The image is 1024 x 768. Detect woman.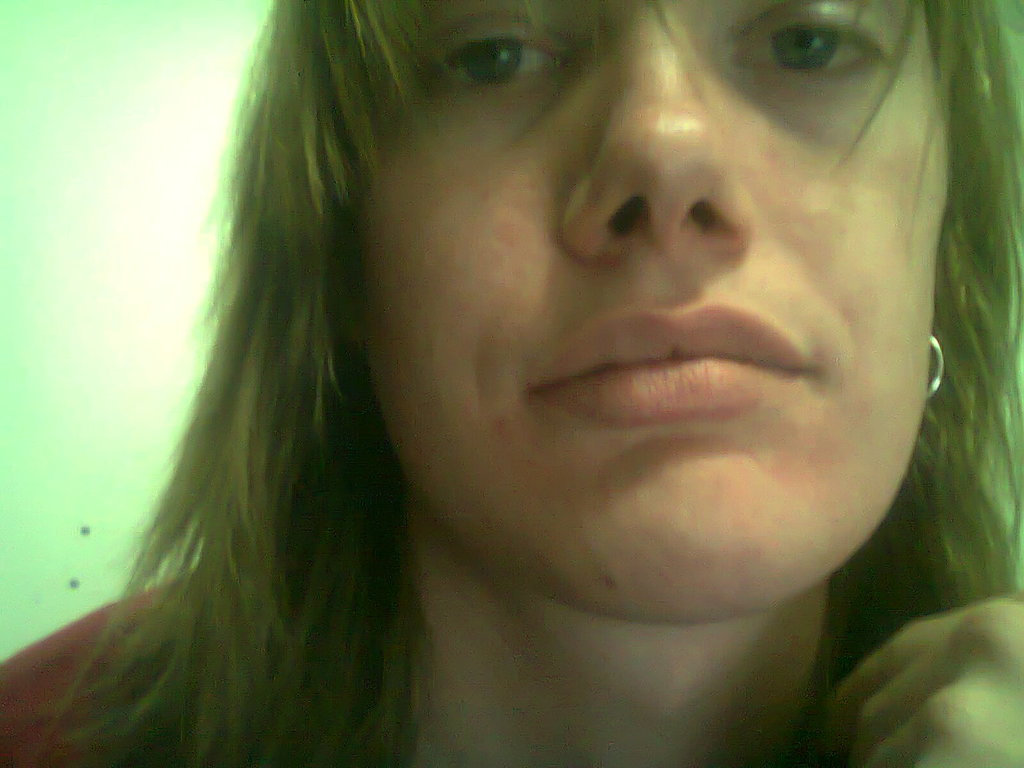
Detection: crop(0, 0, 1023, 767).
